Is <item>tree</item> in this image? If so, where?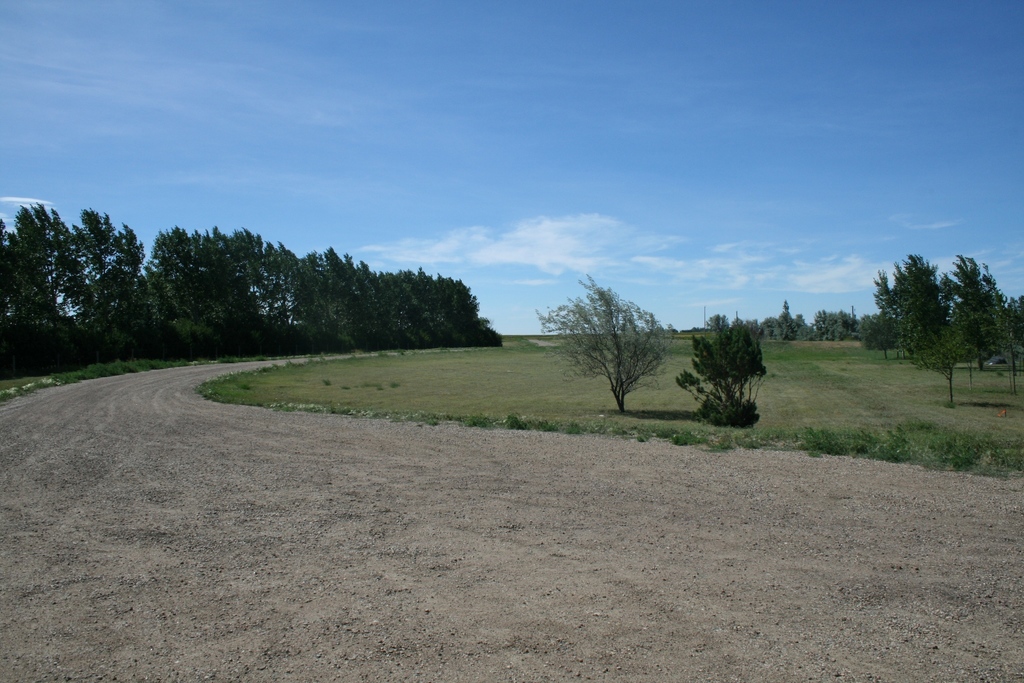
Yes, at pyautogui.locateOnScreen(541, 270, 666, 413).
